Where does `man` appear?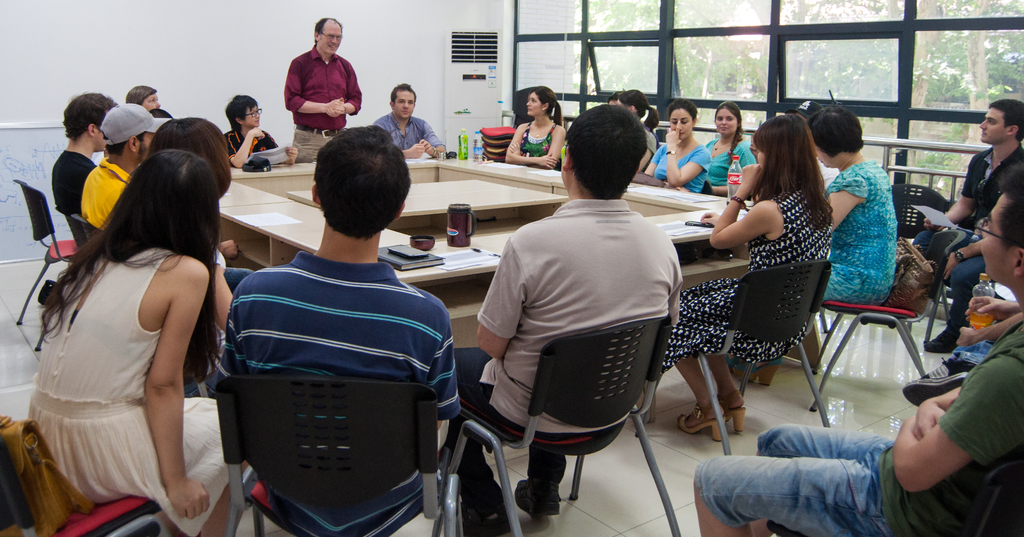
Appears at 223/95/299/163.
